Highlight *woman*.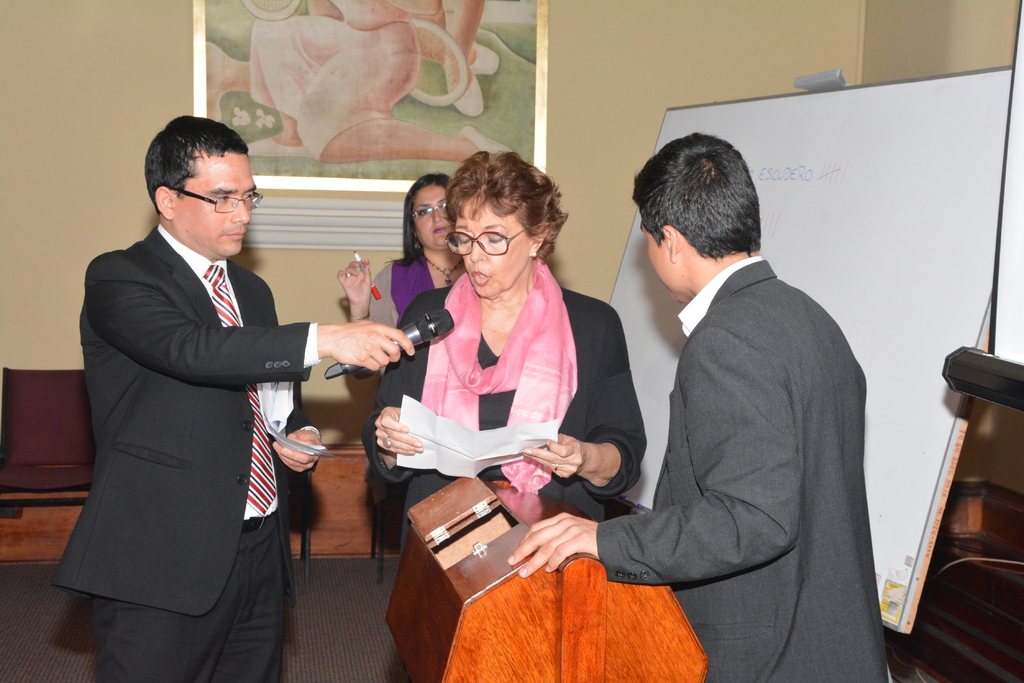
Highlighted region: pyautogui.locateOnScreen(251, 0, 512, 166).
